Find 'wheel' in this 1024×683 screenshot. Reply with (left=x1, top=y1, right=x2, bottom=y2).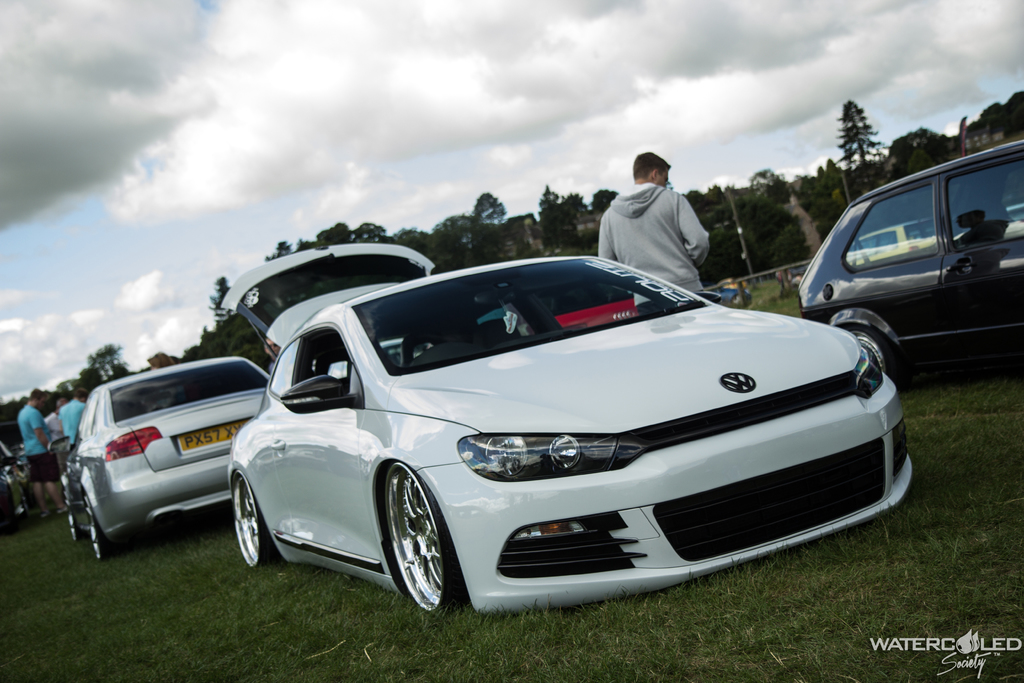
(left=85, top=511, right=127, bottom=556).
